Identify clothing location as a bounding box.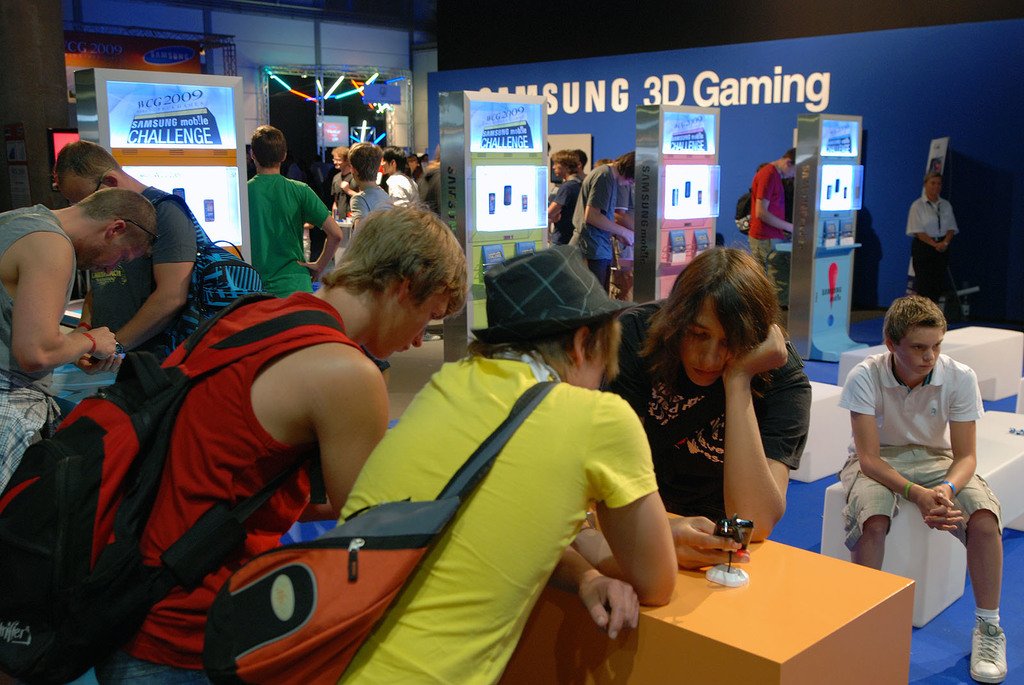
BBox(87, 187, 197, 359).
